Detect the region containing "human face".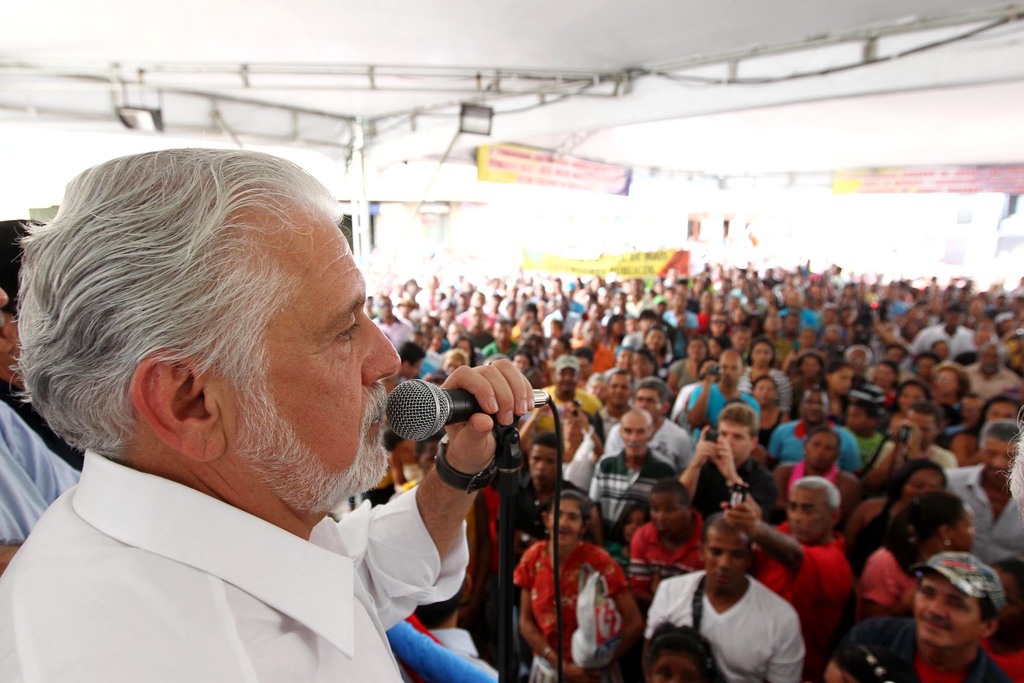
l=913, t=575, r=981, b=650.
